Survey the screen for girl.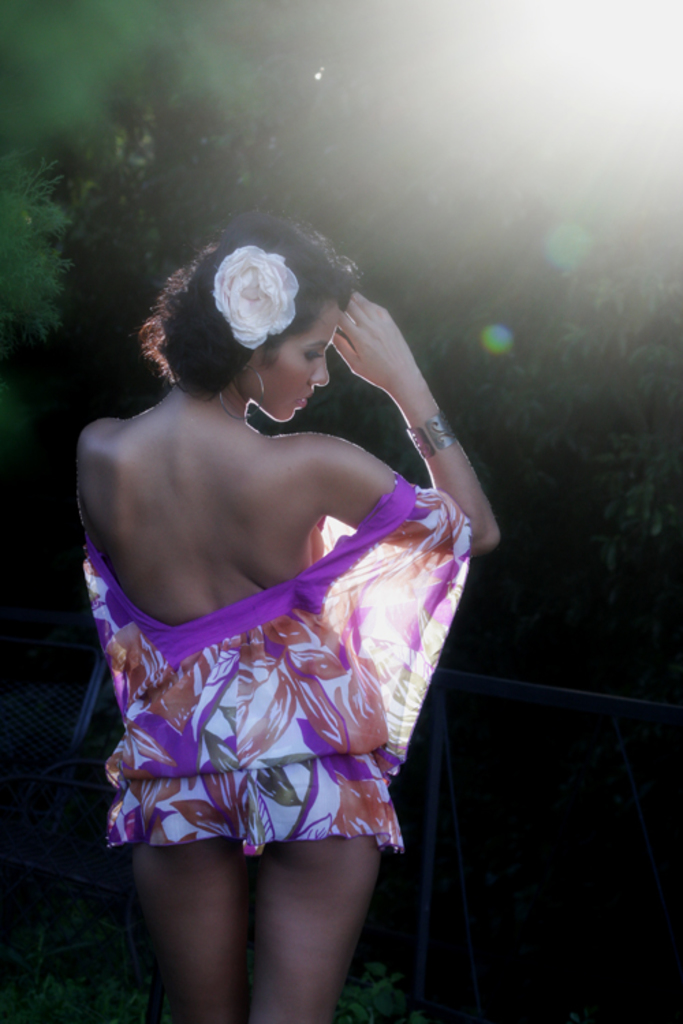
Survey found: left=74, top=198, right=503, bottom=1023.
